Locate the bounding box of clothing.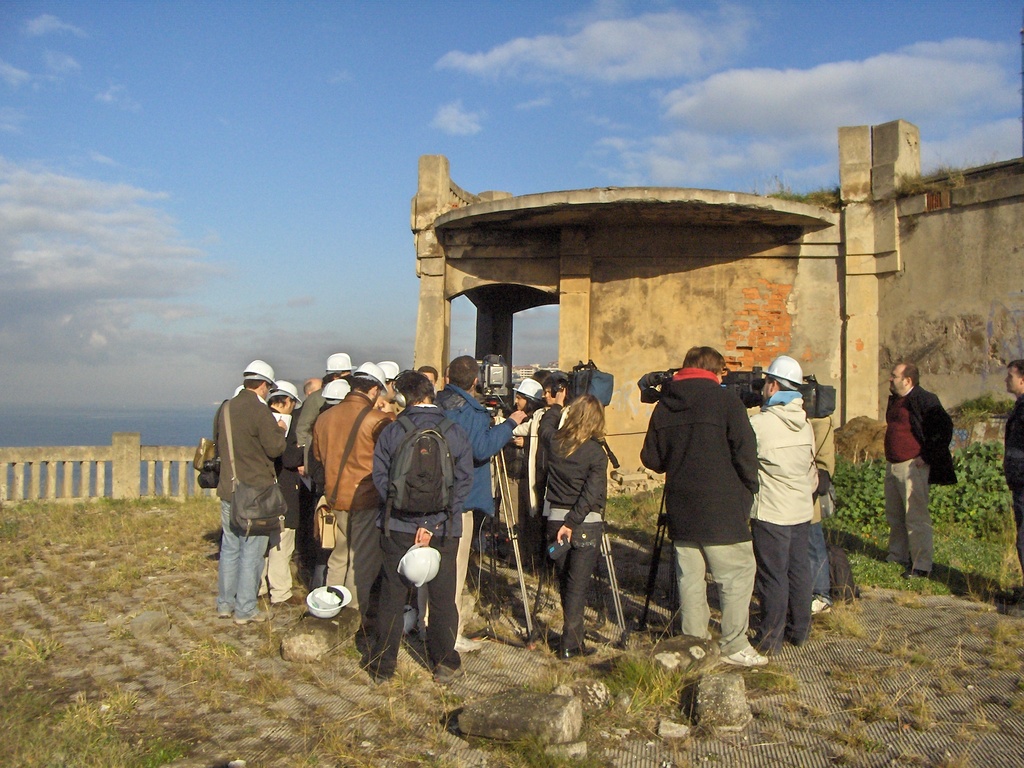
Bounding box: x1=888 y1=388 x2=956 y2=577.
